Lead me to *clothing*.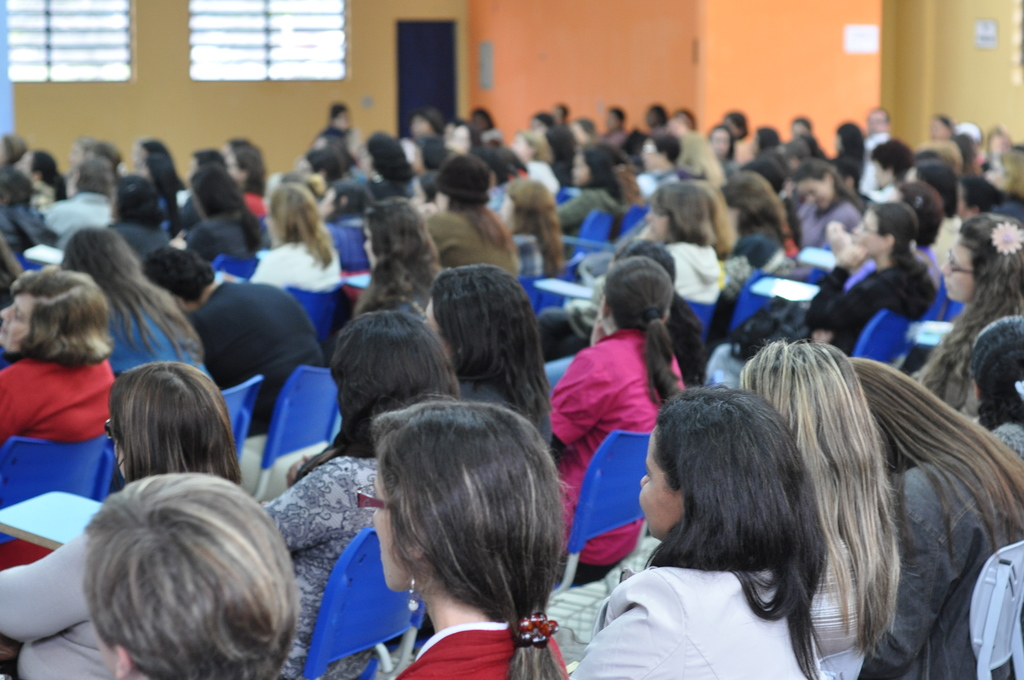
Lead to bbox=[570, 571, 828, 676].
